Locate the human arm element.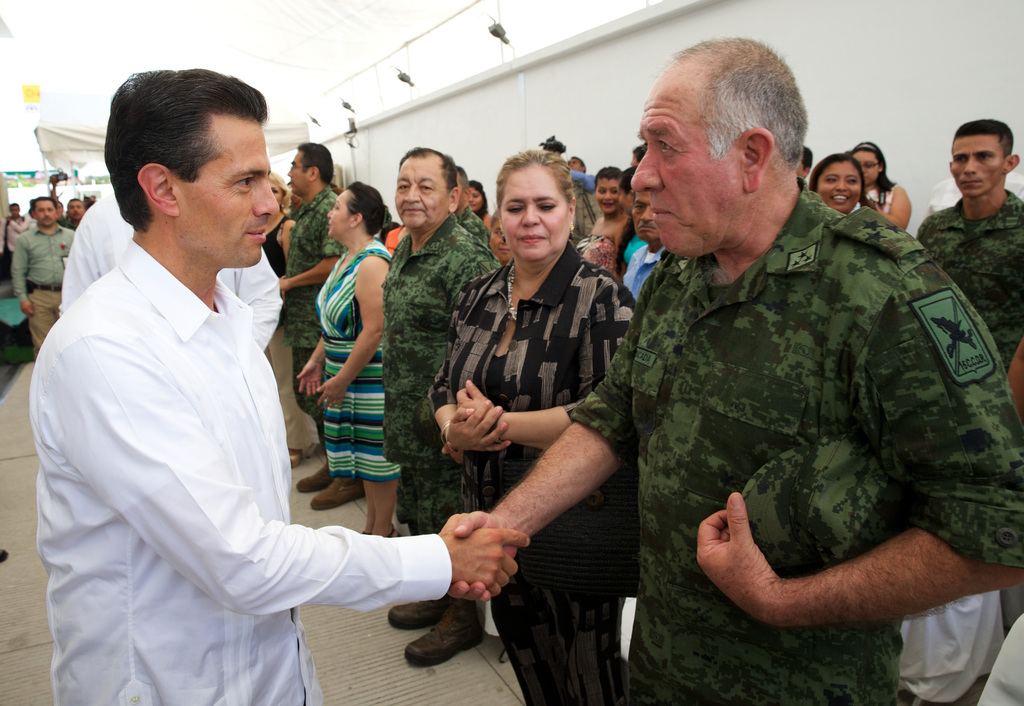
Element bbox: 447 279 660 448.
